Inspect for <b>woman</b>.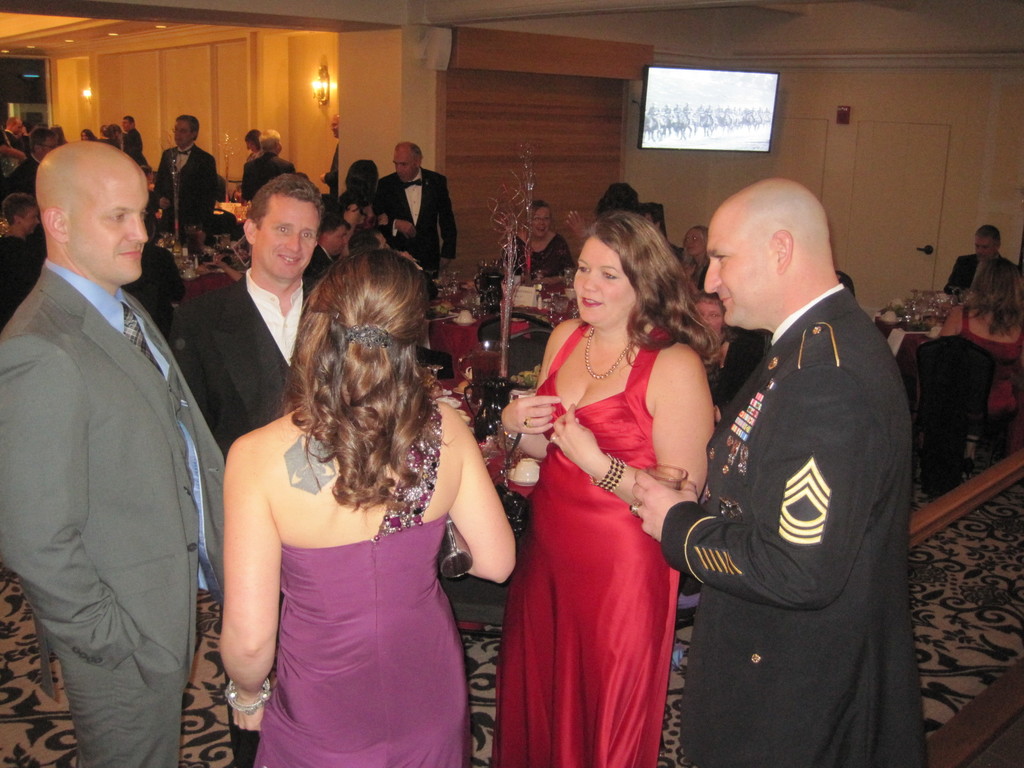
Inspection: crop(213, 243, 516, 767).
